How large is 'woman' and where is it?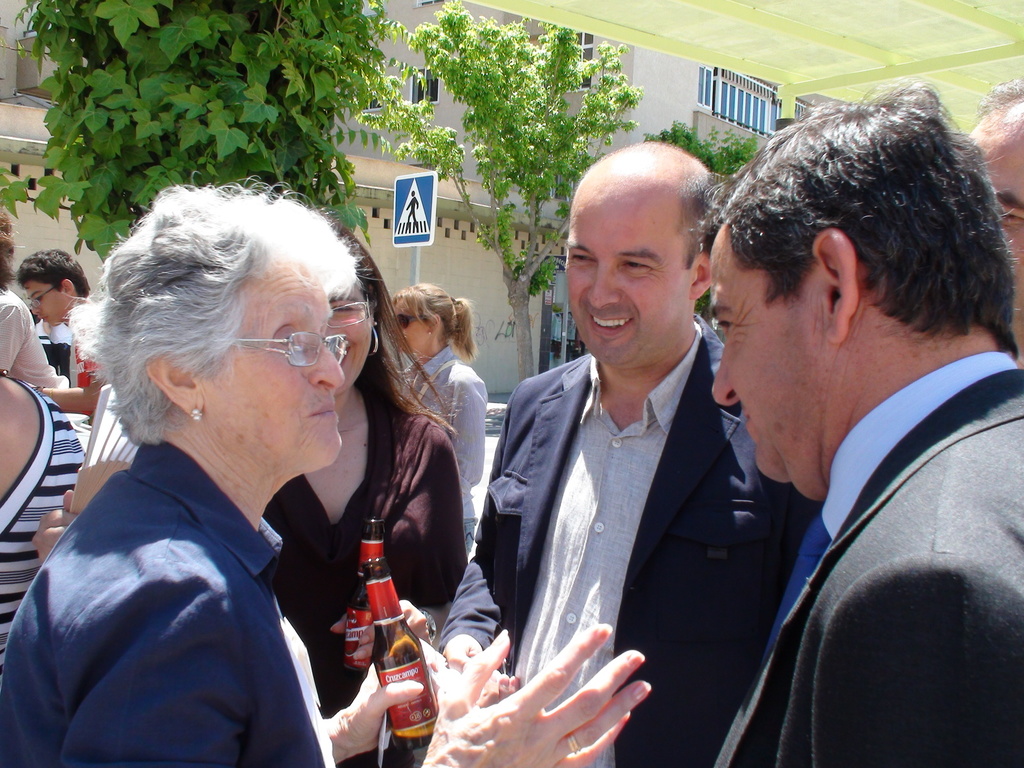
Bounding box: x1=390 y1=283 x2=486 y2=562.
